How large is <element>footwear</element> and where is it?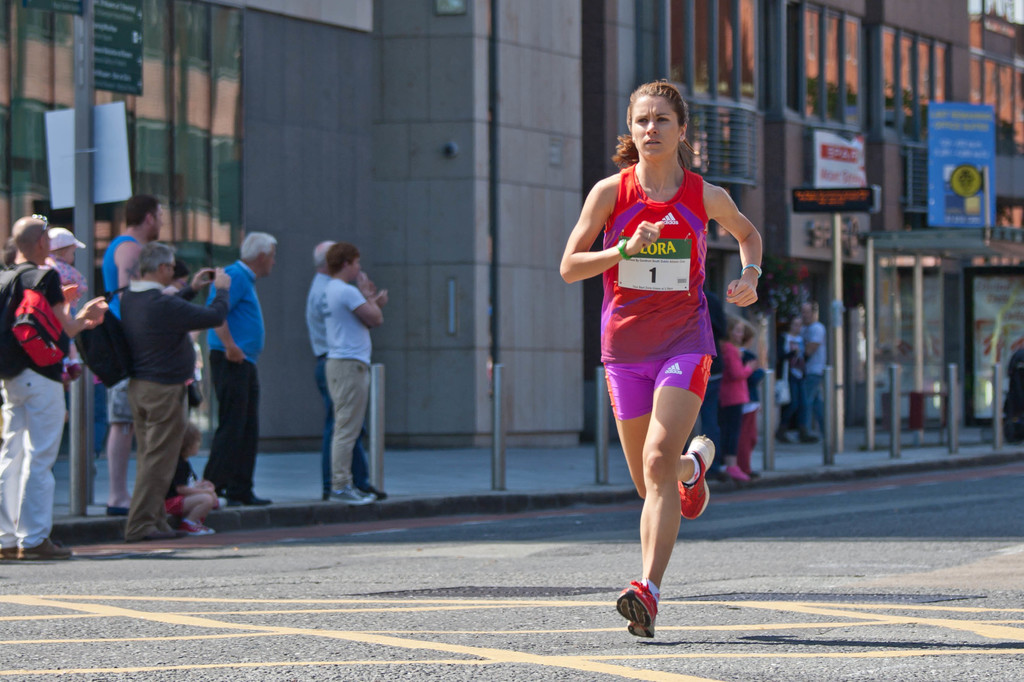
Bounding box: box=[675, 432, 721, 518].
